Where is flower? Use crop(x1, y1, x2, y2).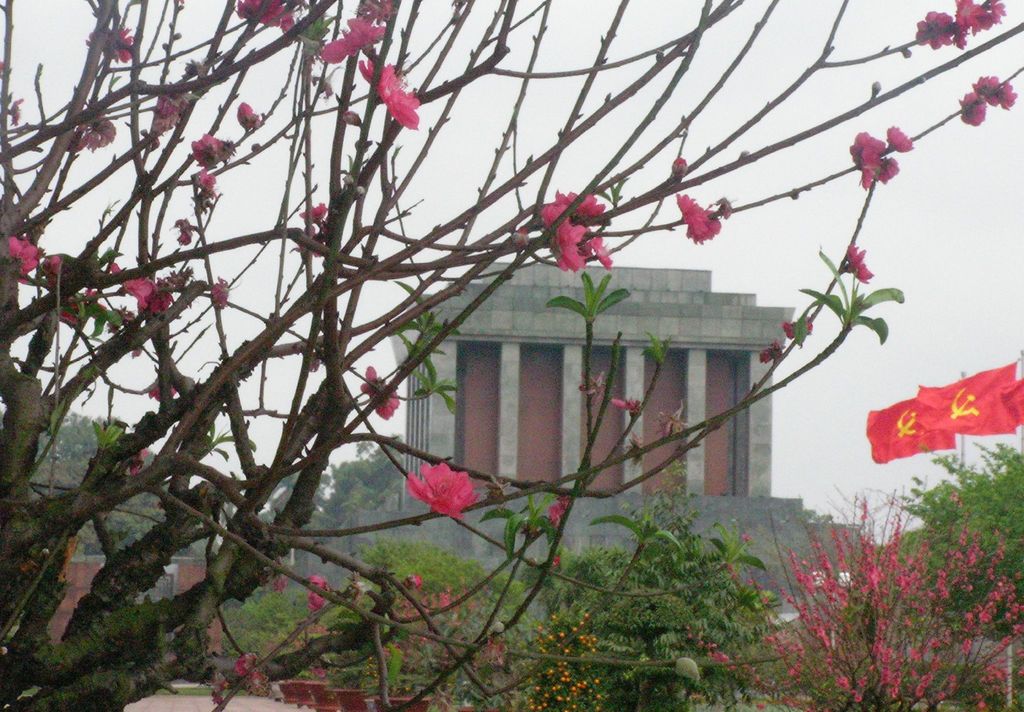
crop(45, 255, 63, 288).
